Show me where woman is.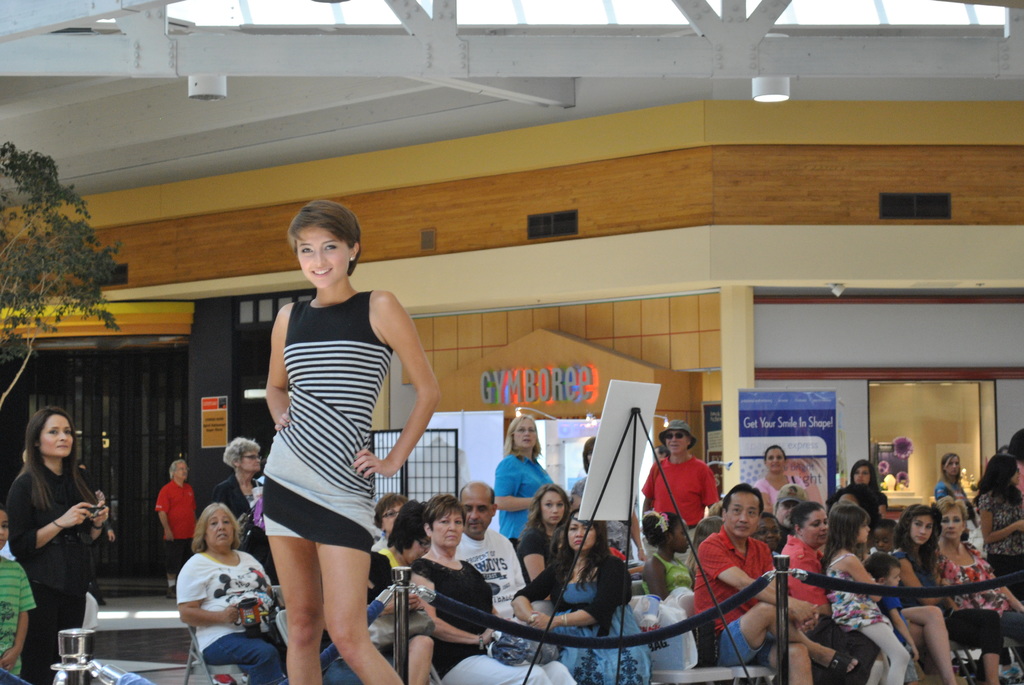
woman is at rect(401, 494, 584, 684).
